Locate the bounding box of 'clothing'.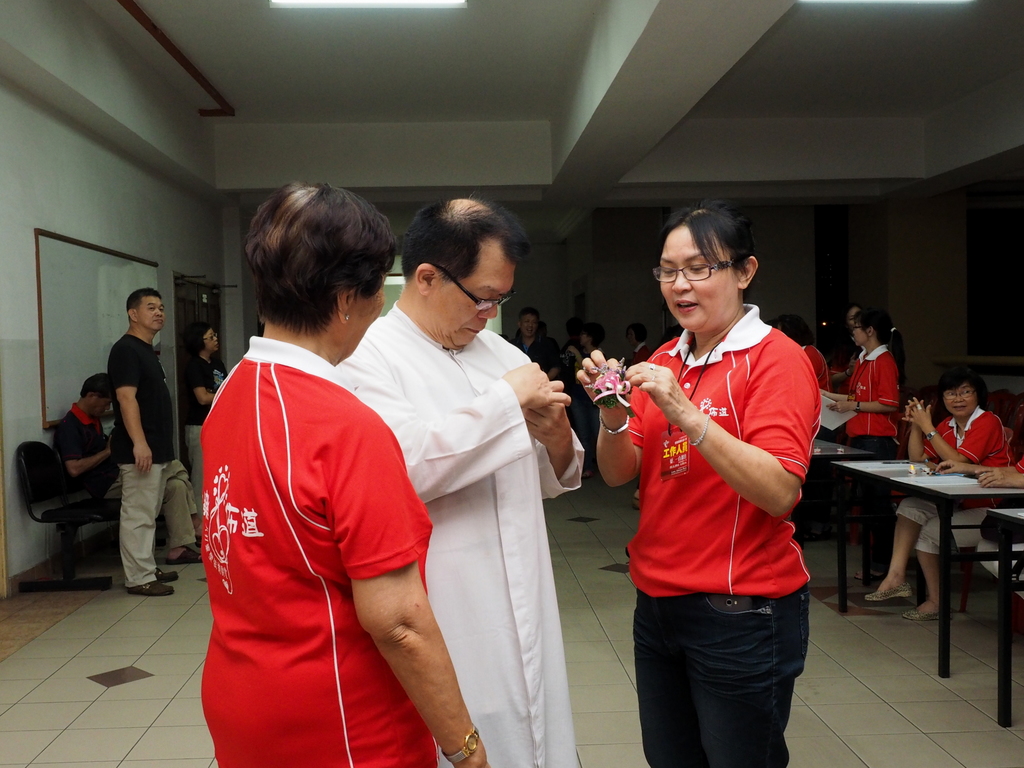
Bounding box: <bbox>51, 396, 196, 540</bbox>.
